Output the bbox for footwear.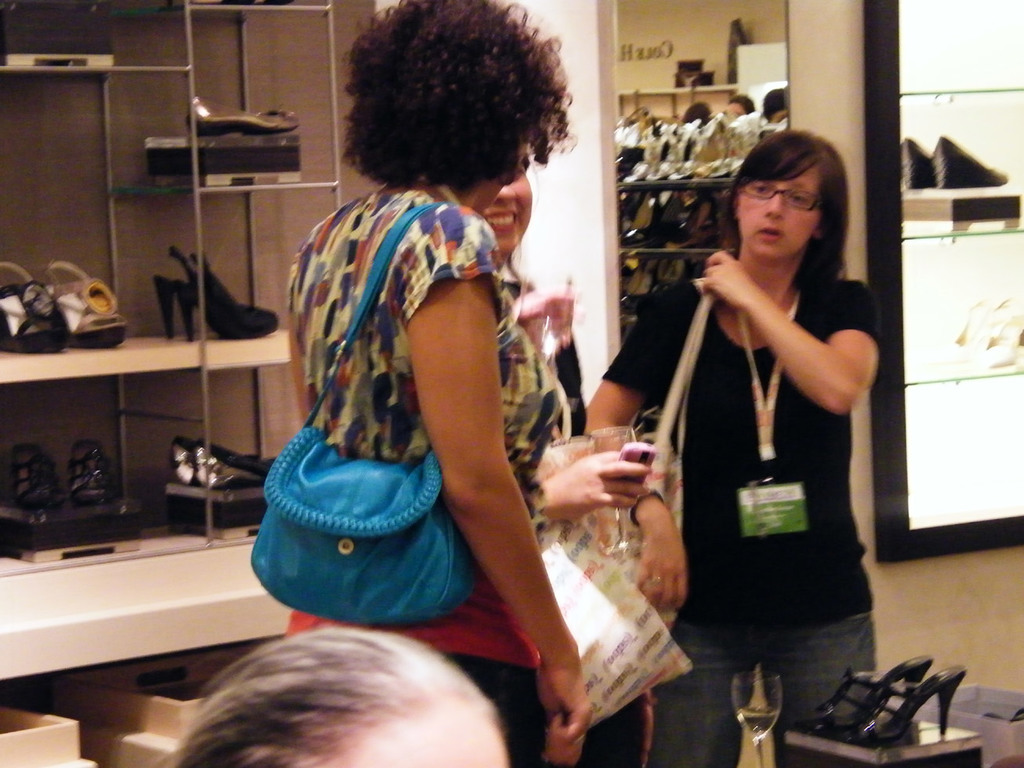
<region>154, 248, 279, 340</region>.
